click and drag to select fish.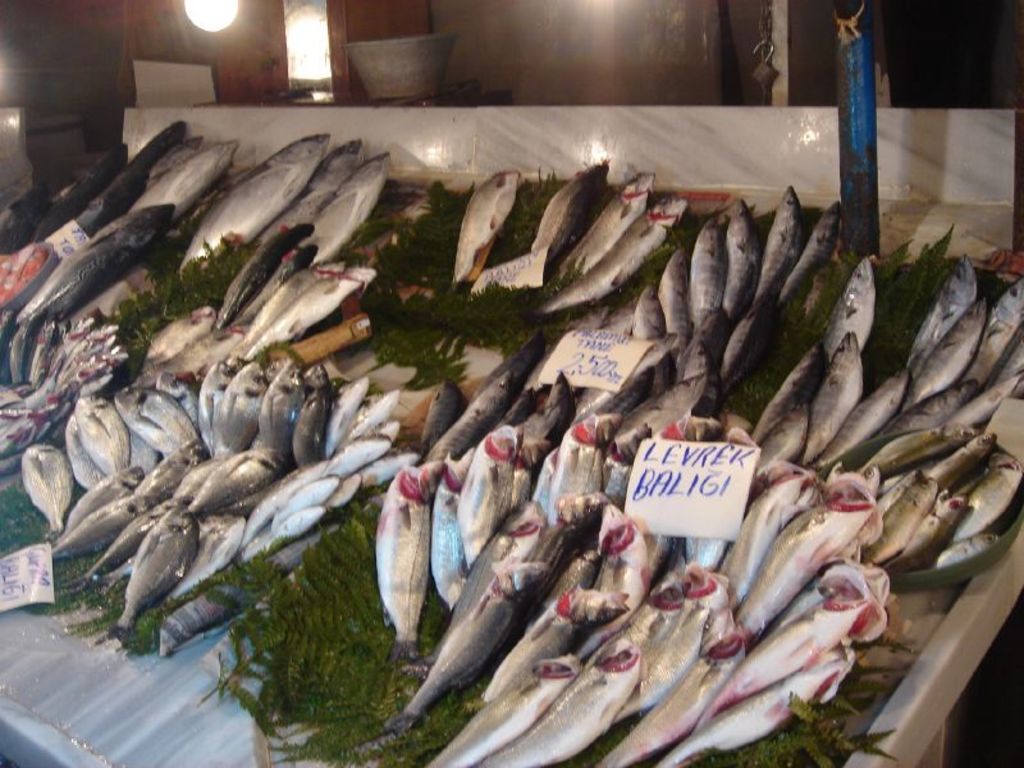
Selection: (left=498, top=381, right=547, bottom=436).
